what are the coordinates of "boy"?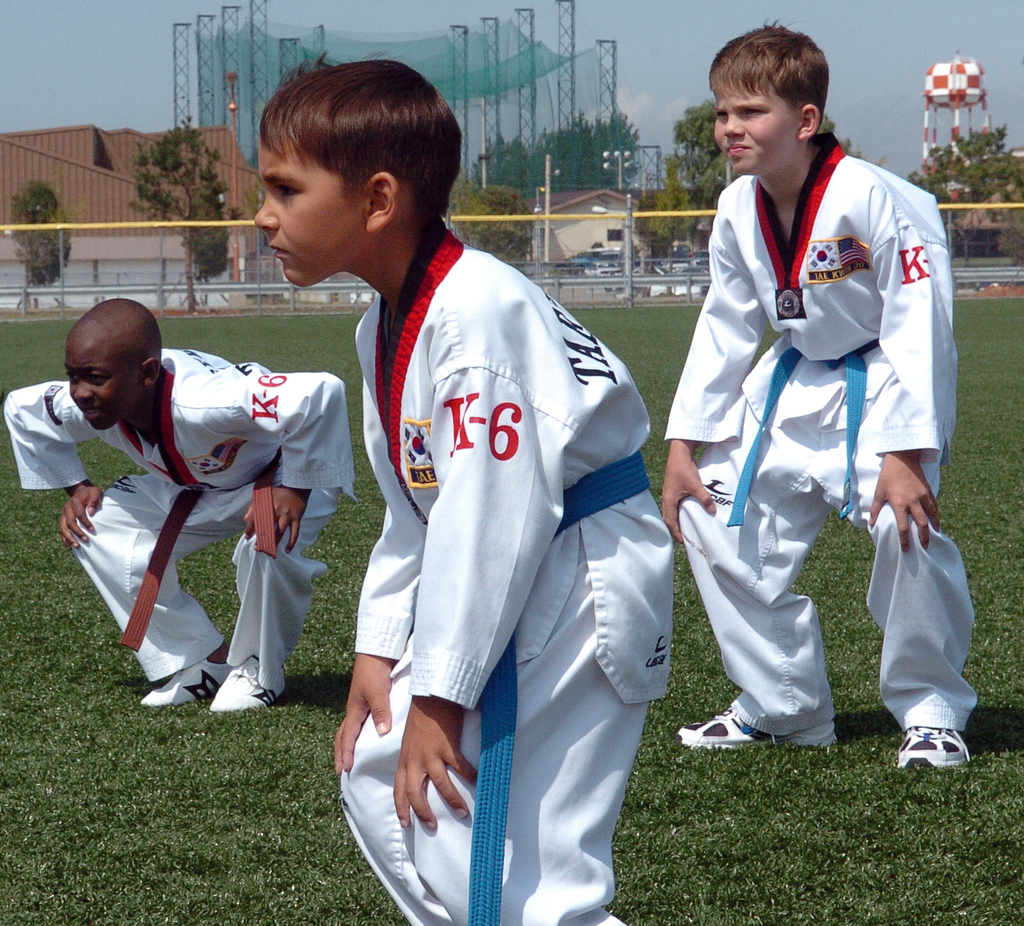
x1=8, y1=297, x2=362, y2=723.
